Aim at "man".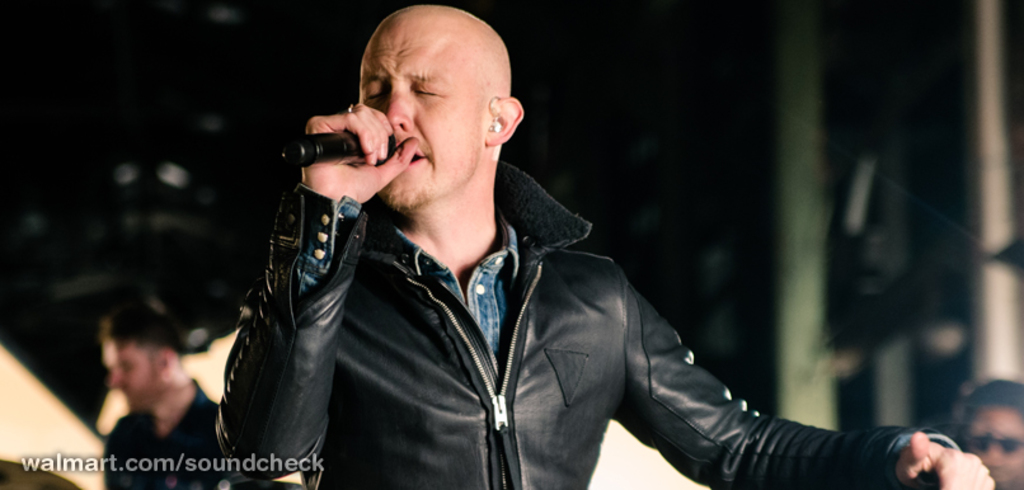
Aimed at bbox=(949, 372, 1023, 489).
